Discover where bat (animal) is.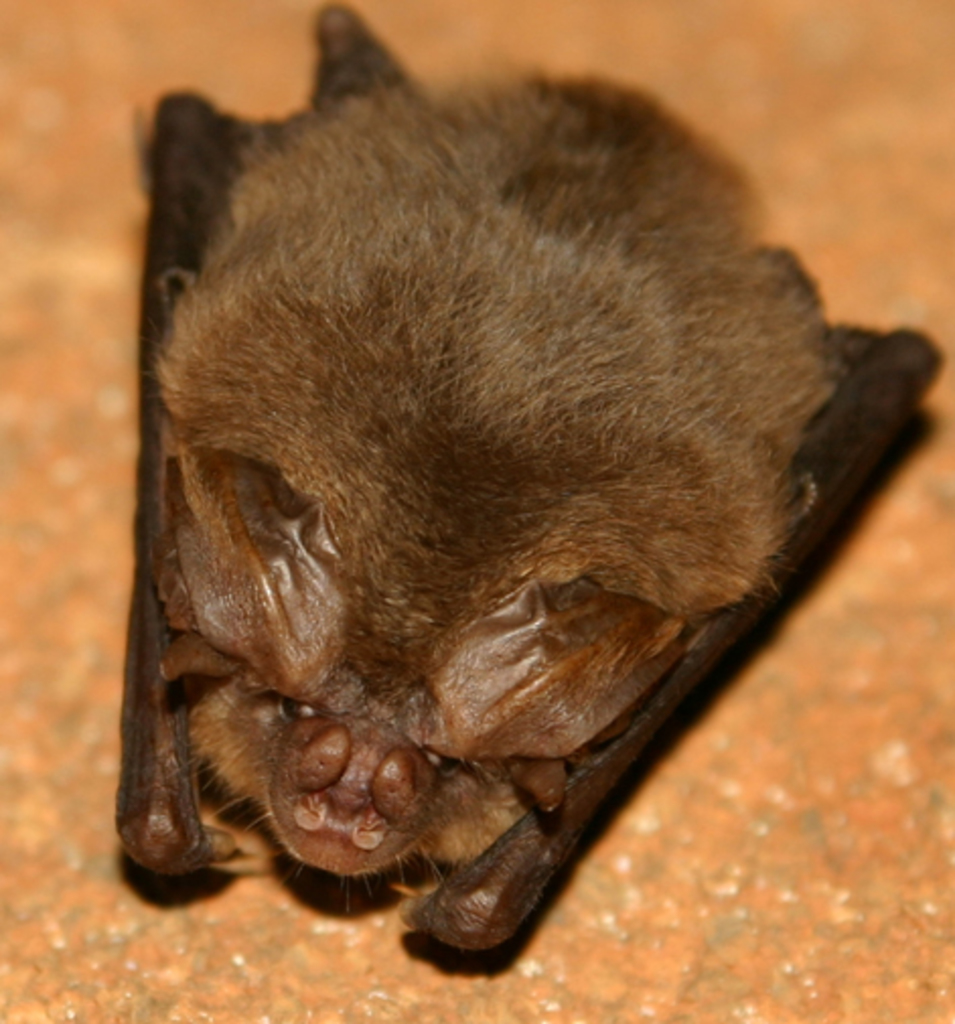
Discovered at box(95, 0, 951, 969).
